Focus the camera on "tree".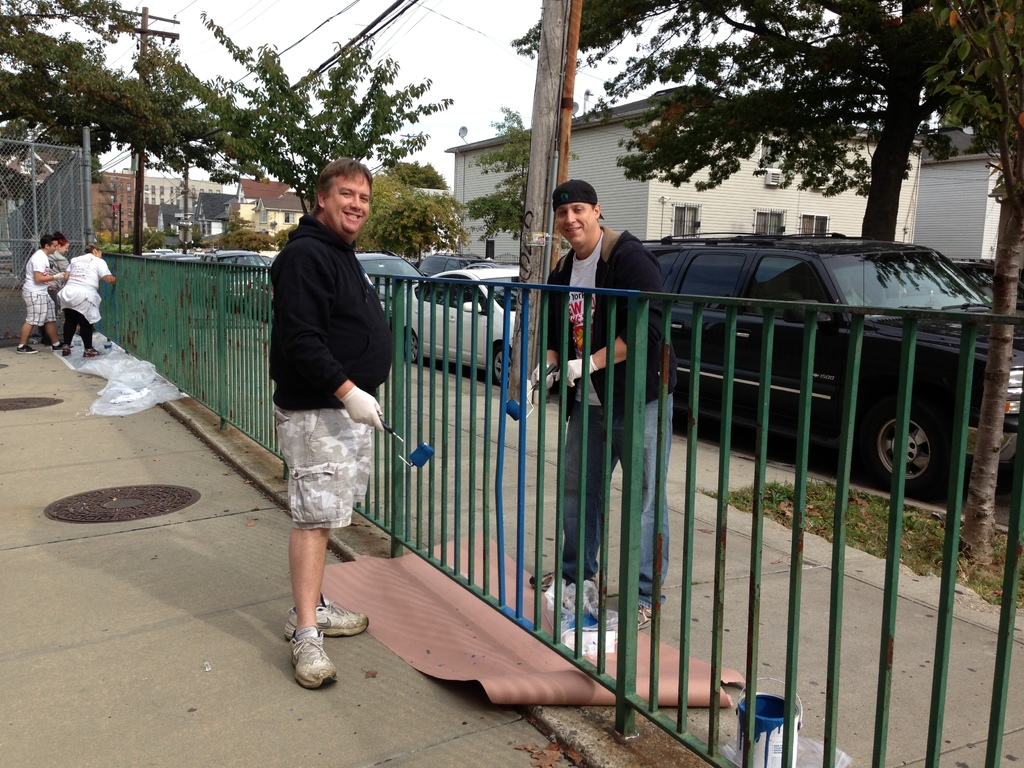
Focus region: [x1=4, y1=0, x2=223, y2=202].
